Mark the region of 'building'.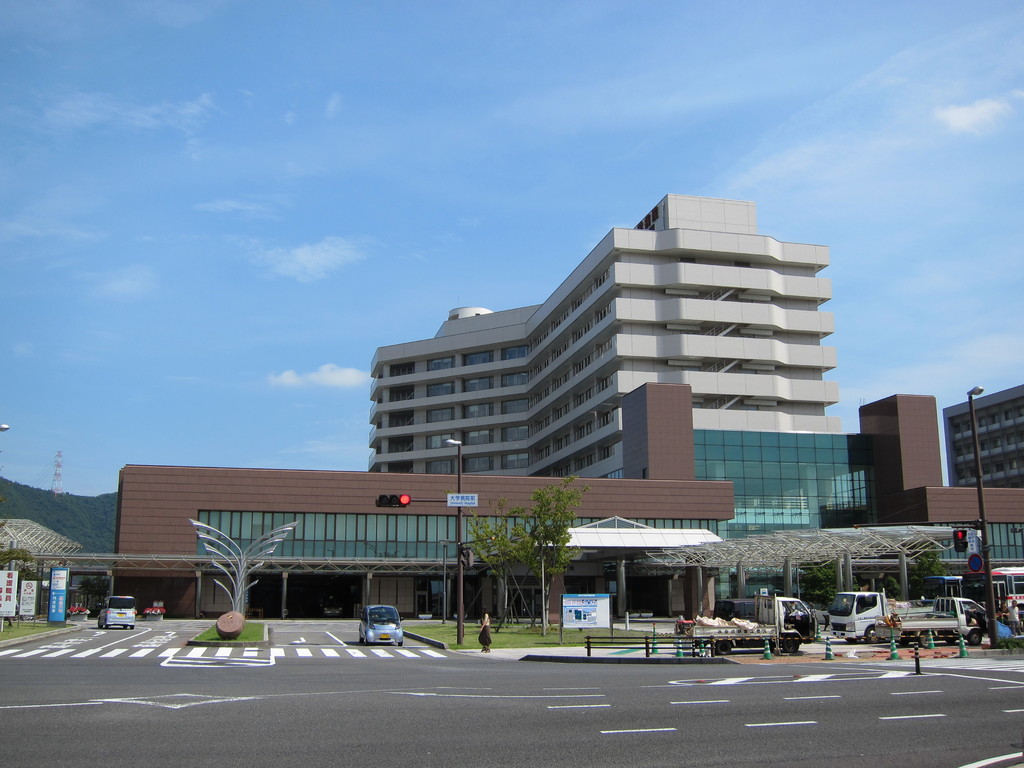
Region: {"left": 942, "top": 376, "right": 1023, "bottom": 498}.
